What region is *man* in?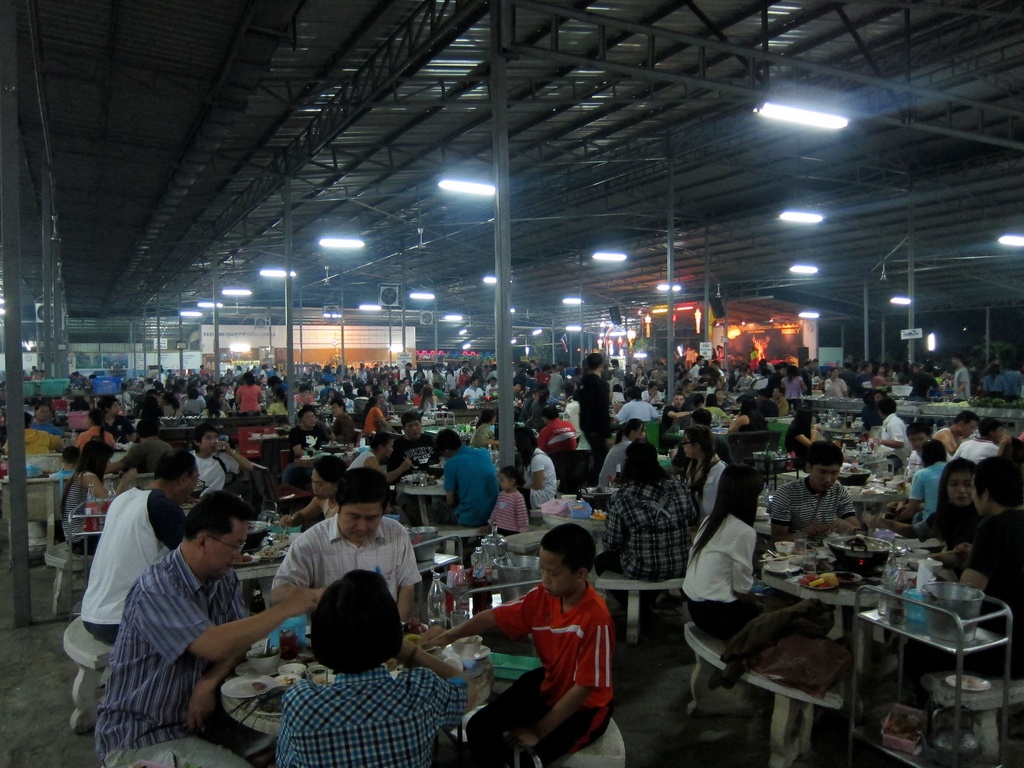
(x1=389, y1=413, x2=438, y2=478).
